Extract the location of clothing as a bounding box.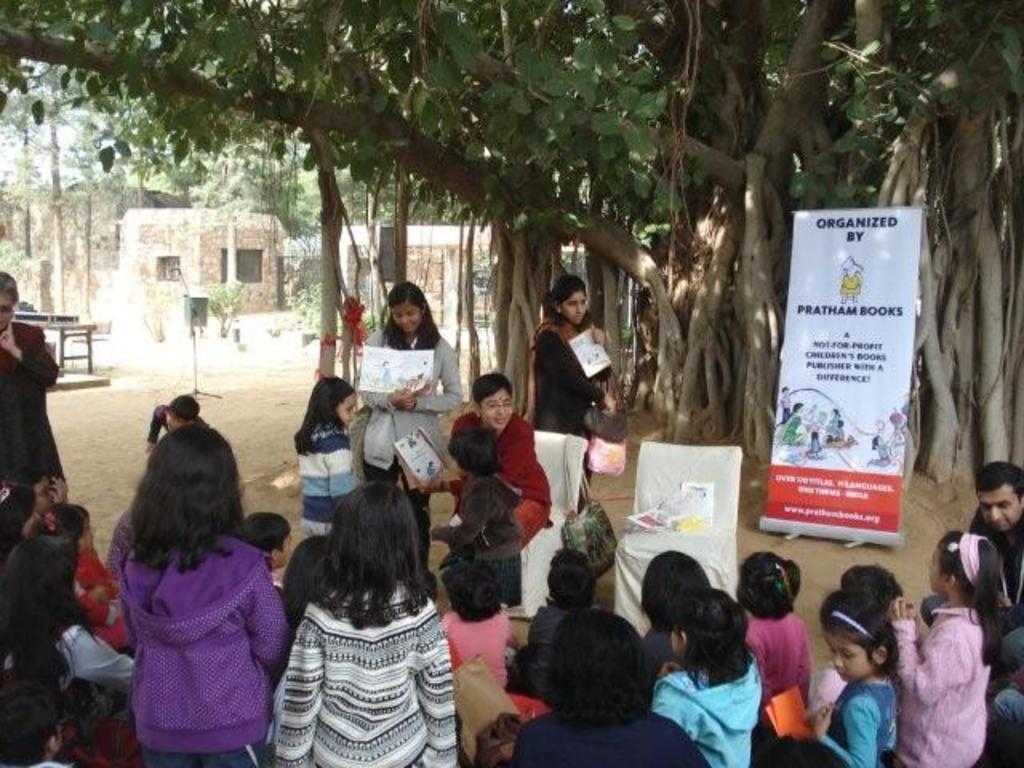
region(778, 395, 789, 418).
